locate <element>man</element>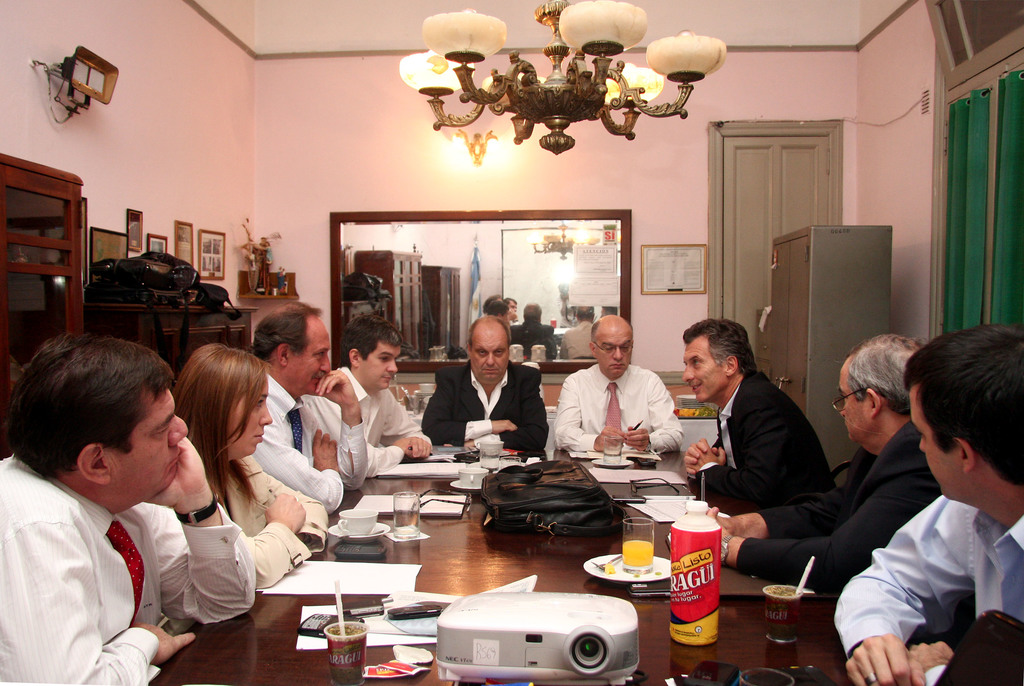
box=[420, 314, 546, 452]
